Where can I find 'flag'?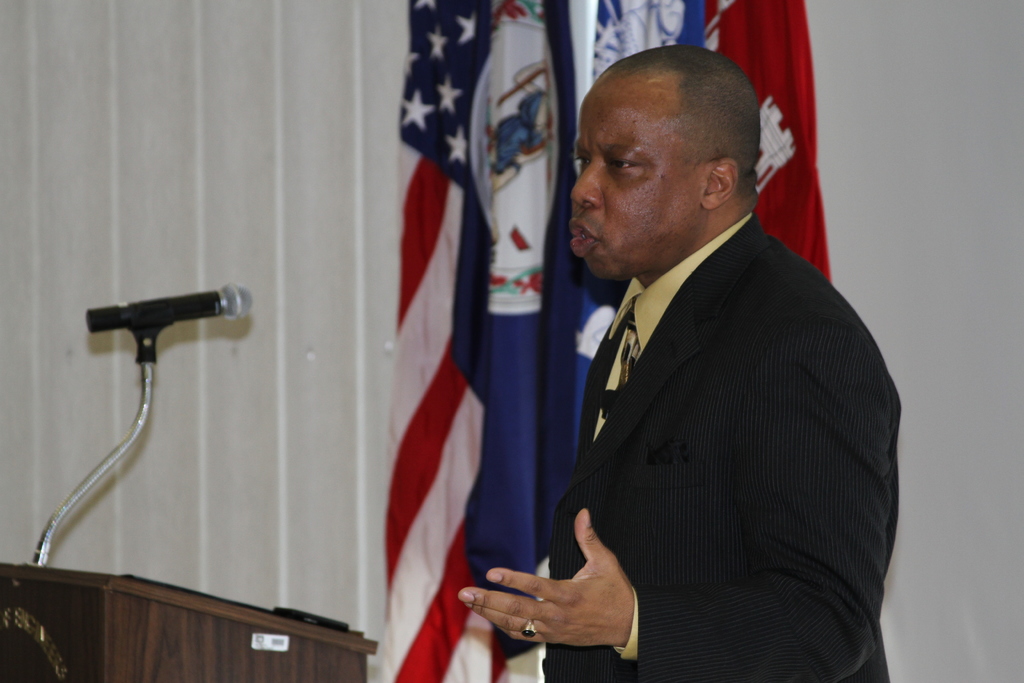
You can find it at BBox(483, 0, 693, 682).
